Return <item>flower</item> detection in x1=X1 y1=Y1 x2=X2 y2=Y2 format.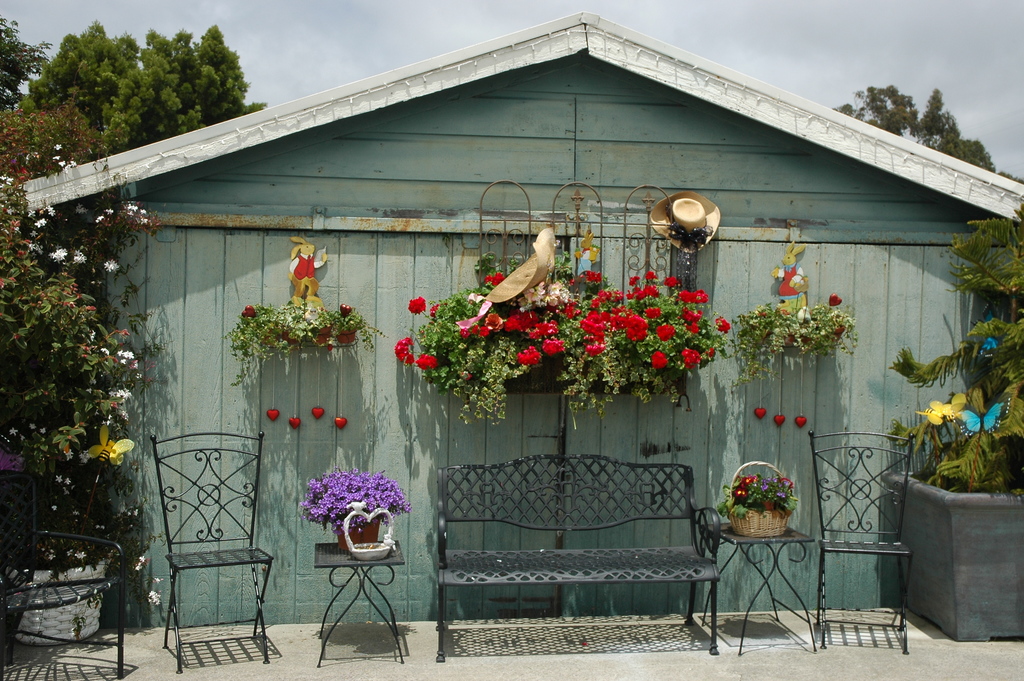
x1=414 y1=352 x2=436 y2=370.
